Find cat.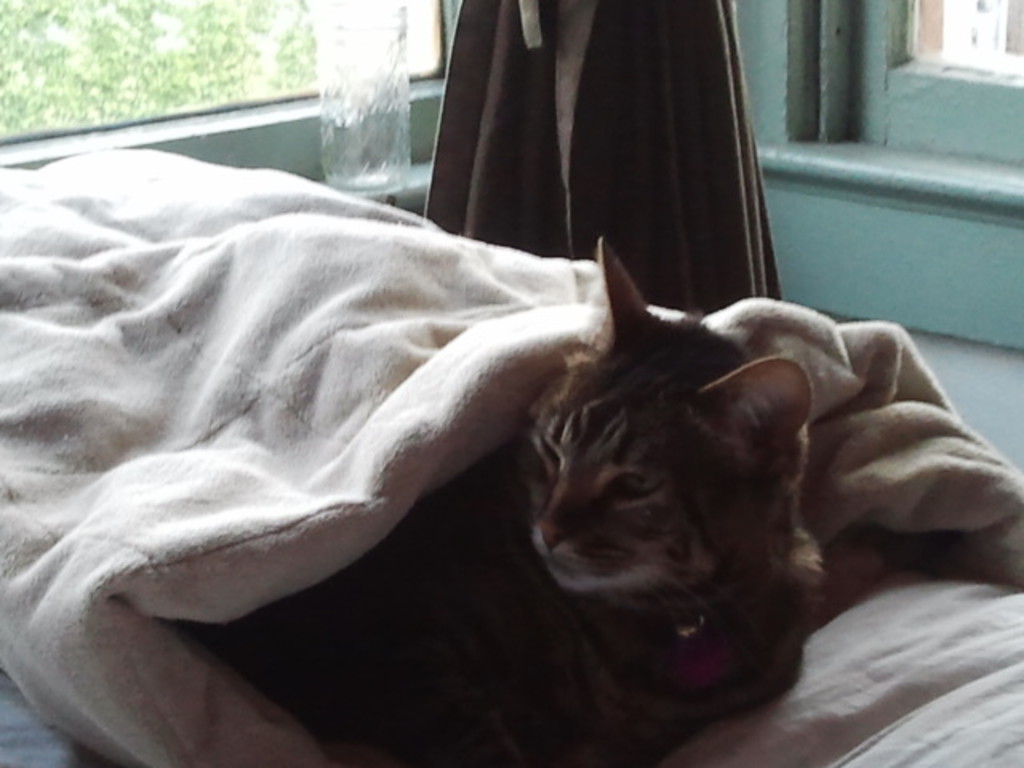
<region>221, 235, 822, 763</region>.
